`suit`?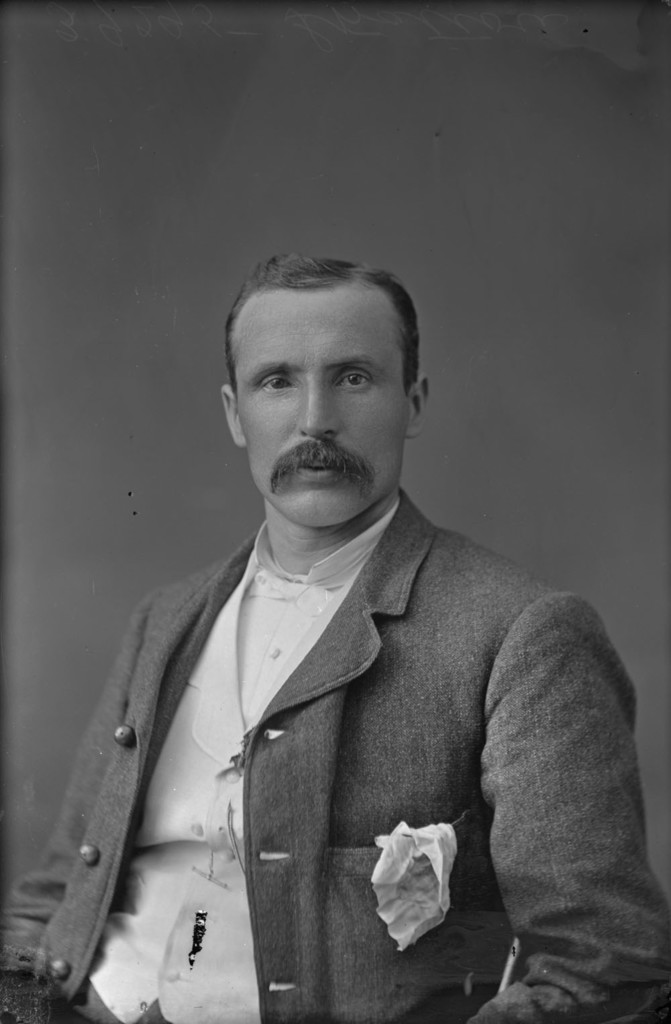
rect(43, 475, 604, 976)
